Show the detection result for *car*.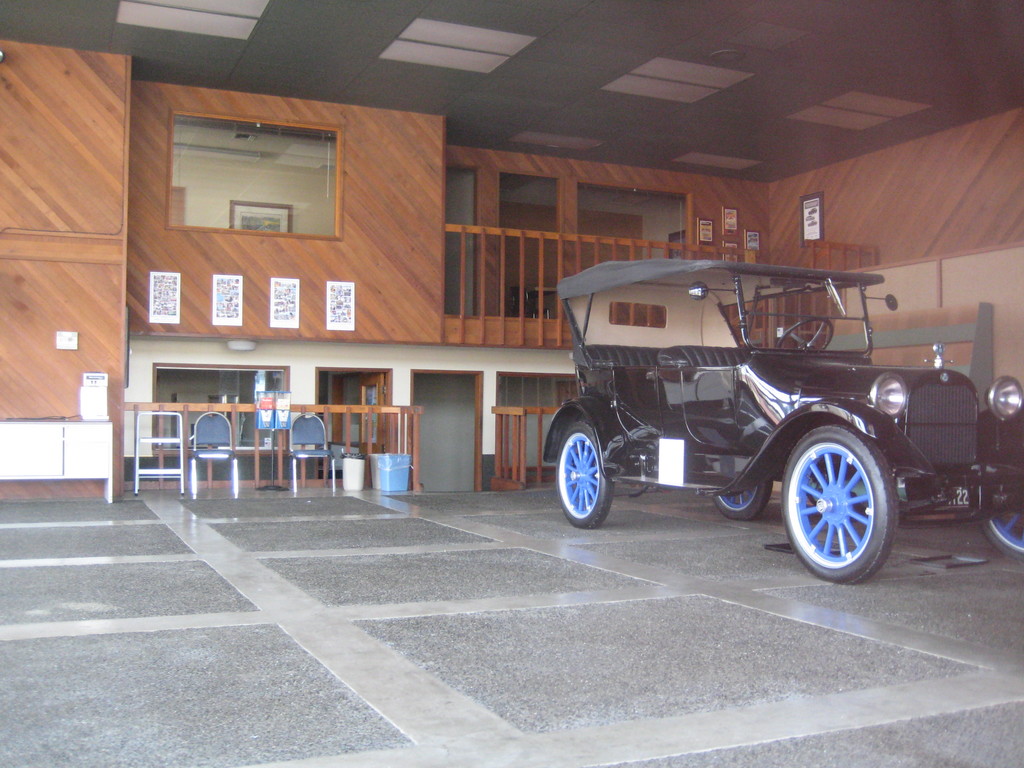
{"x1": 541, "y1": 259, "x2": 1023, "y2": 589}.
